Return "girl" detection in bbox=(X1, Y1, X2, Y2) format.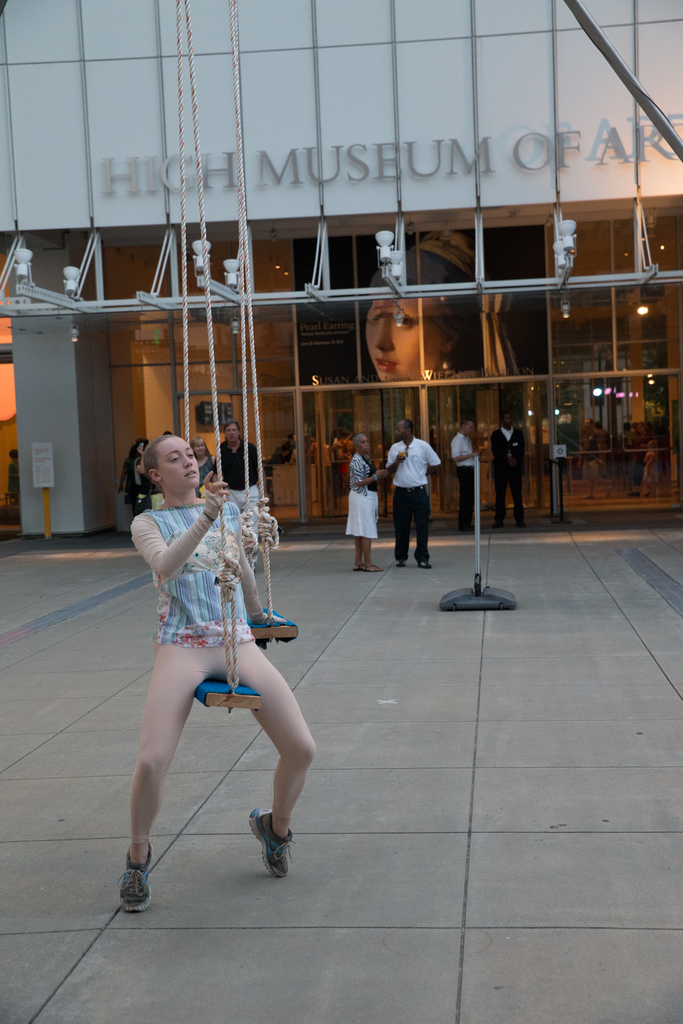
bbox=(117, 434, 318, 921).
